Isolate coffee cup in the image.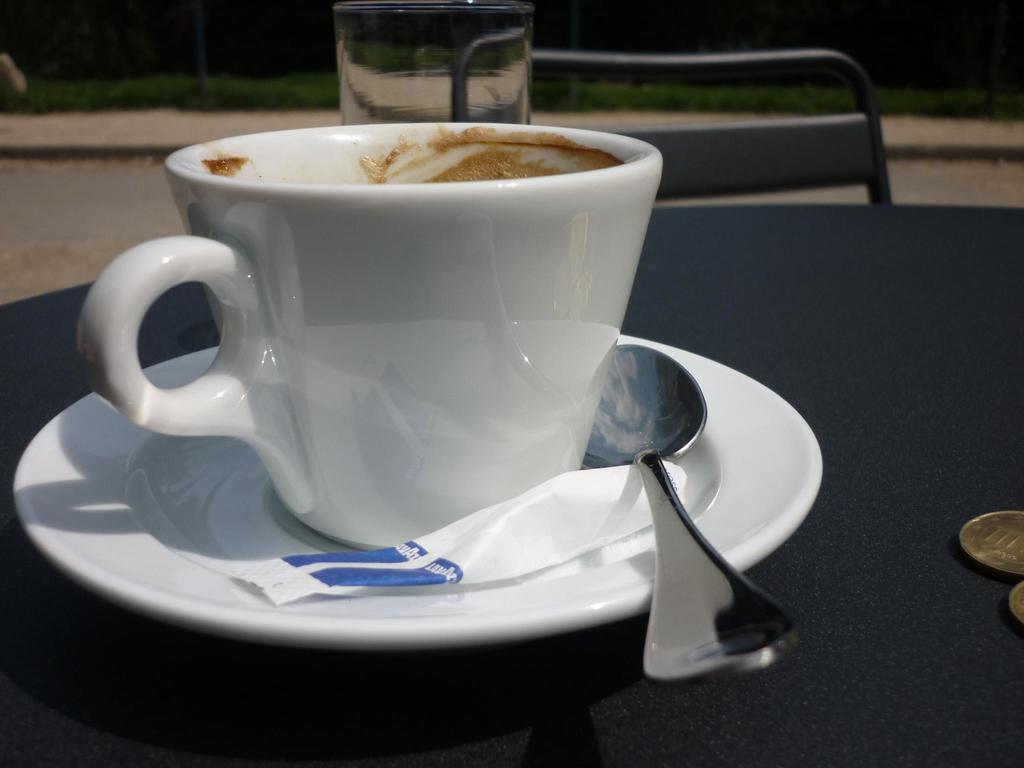
Isolated region: (79,118,668,546).
